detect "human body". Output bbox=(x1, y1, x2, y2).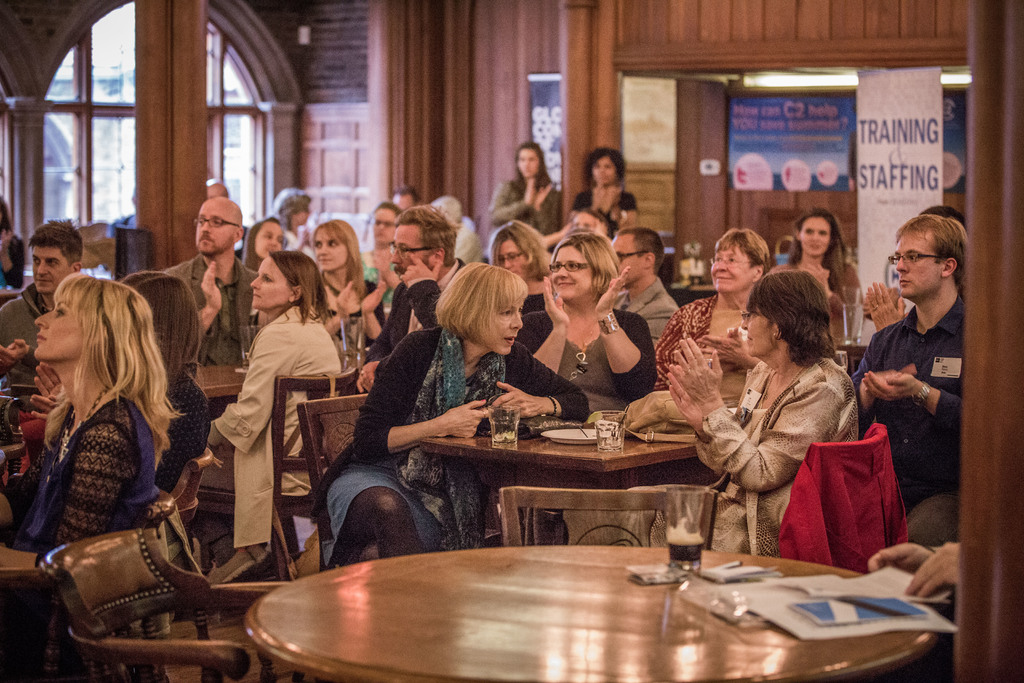
bbox=(6, 268, 186, 551).
